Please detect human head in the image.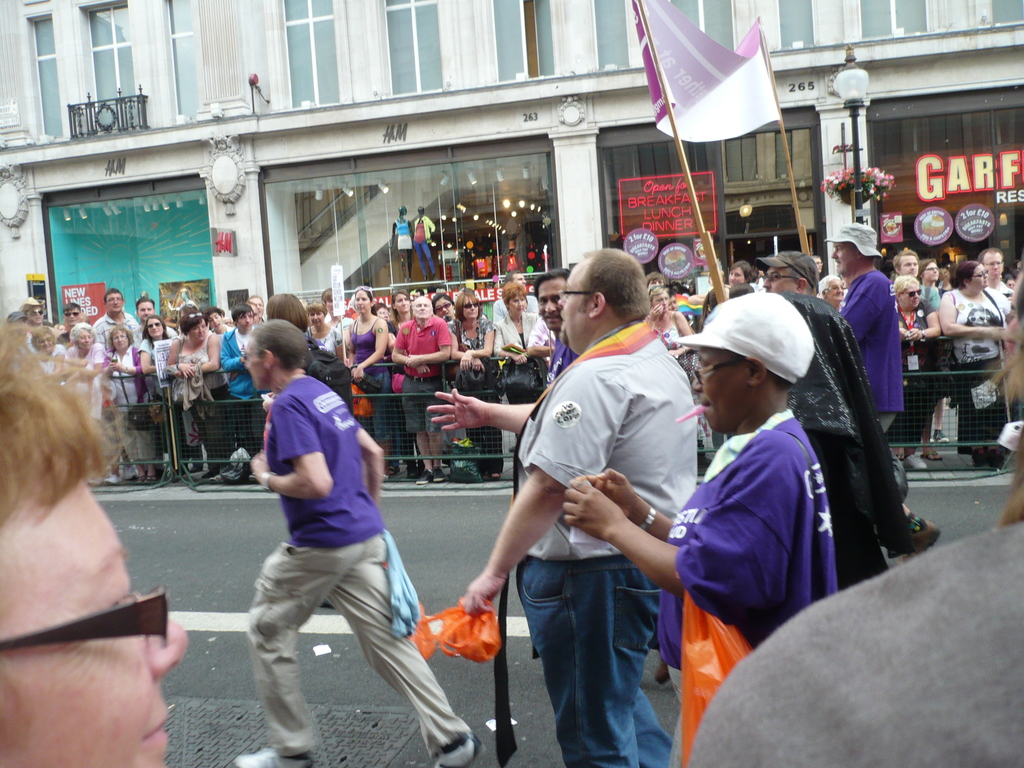
668,295,676,309.
